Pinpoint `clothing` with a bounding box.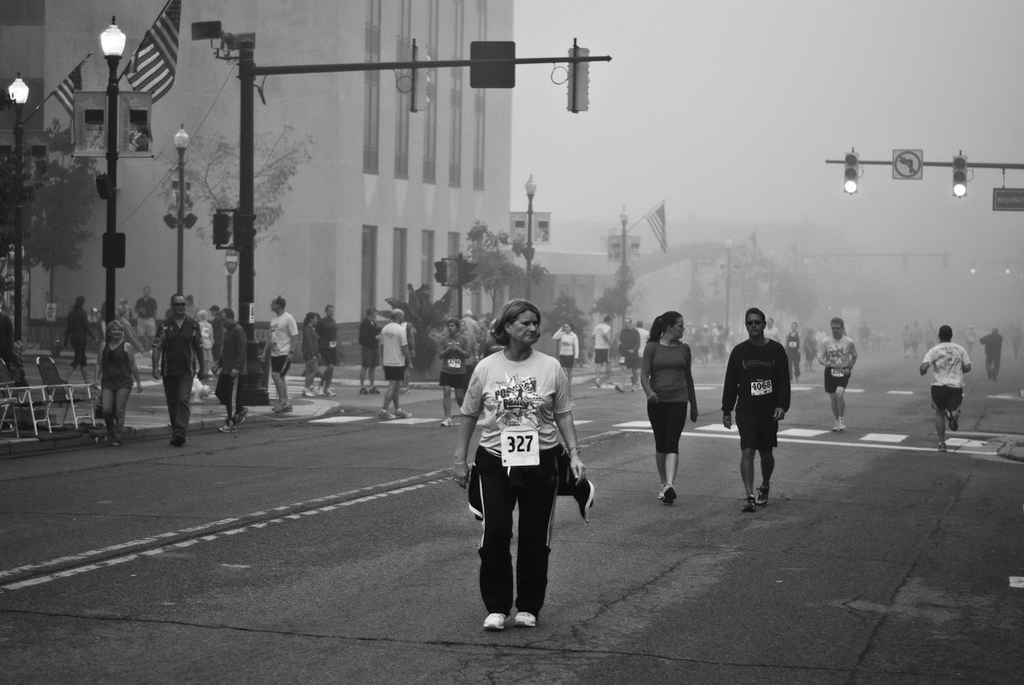
x1=615, y1=325, x2=632, y2=365.
